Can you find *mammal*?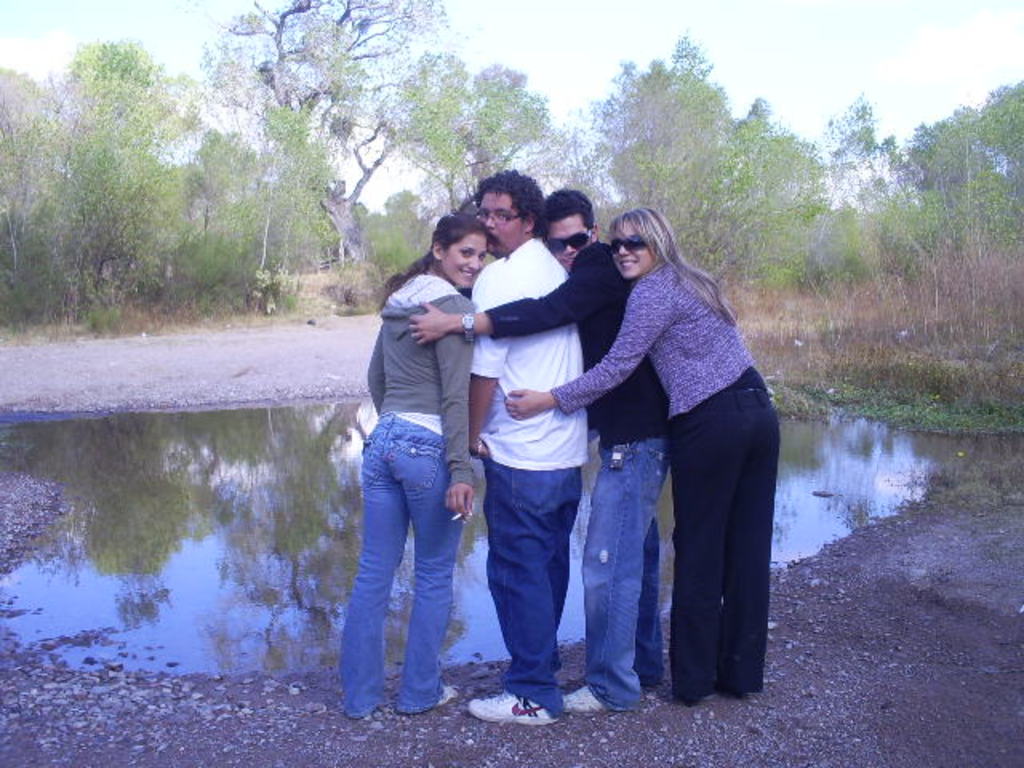
Yes, bounding box: (x1=402, y1=187, x2=670, y2=712).
